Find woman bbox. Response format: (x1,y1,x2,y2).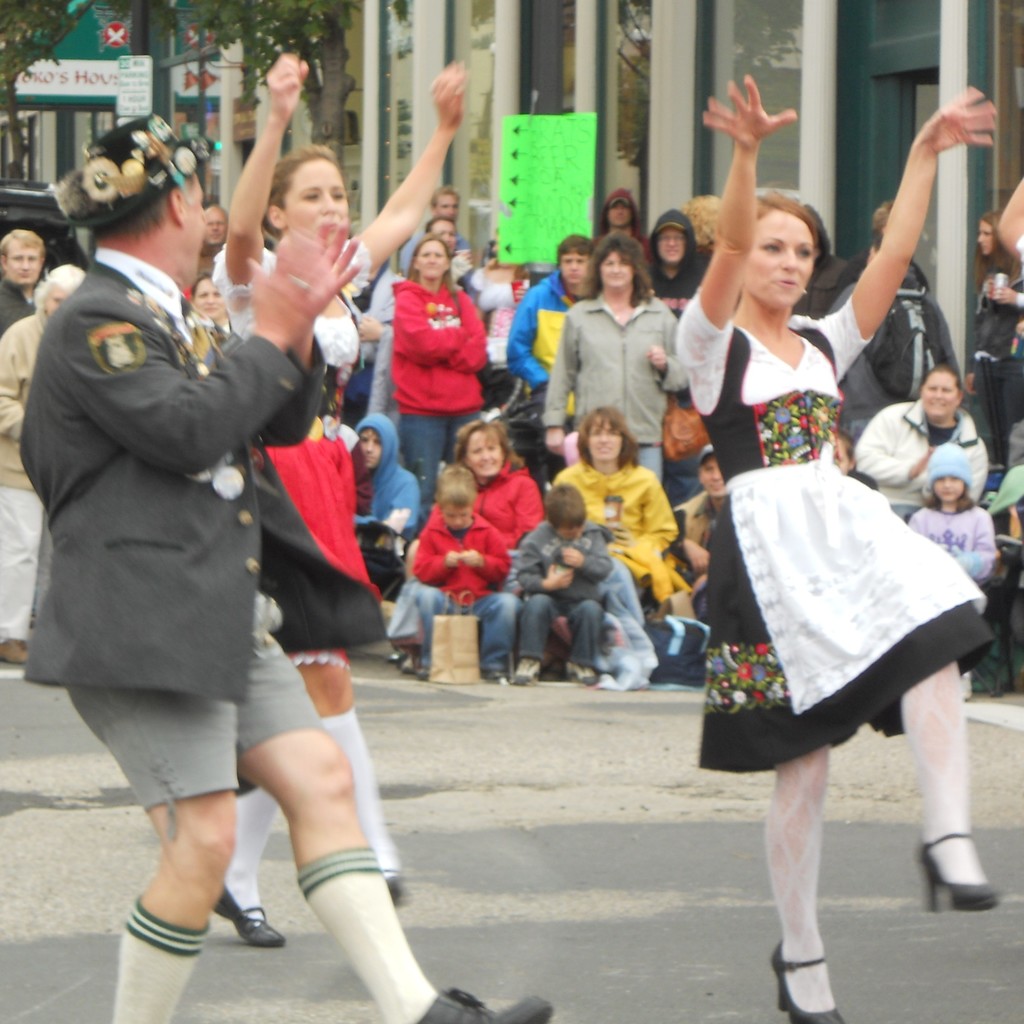
(548,404,676,609).
